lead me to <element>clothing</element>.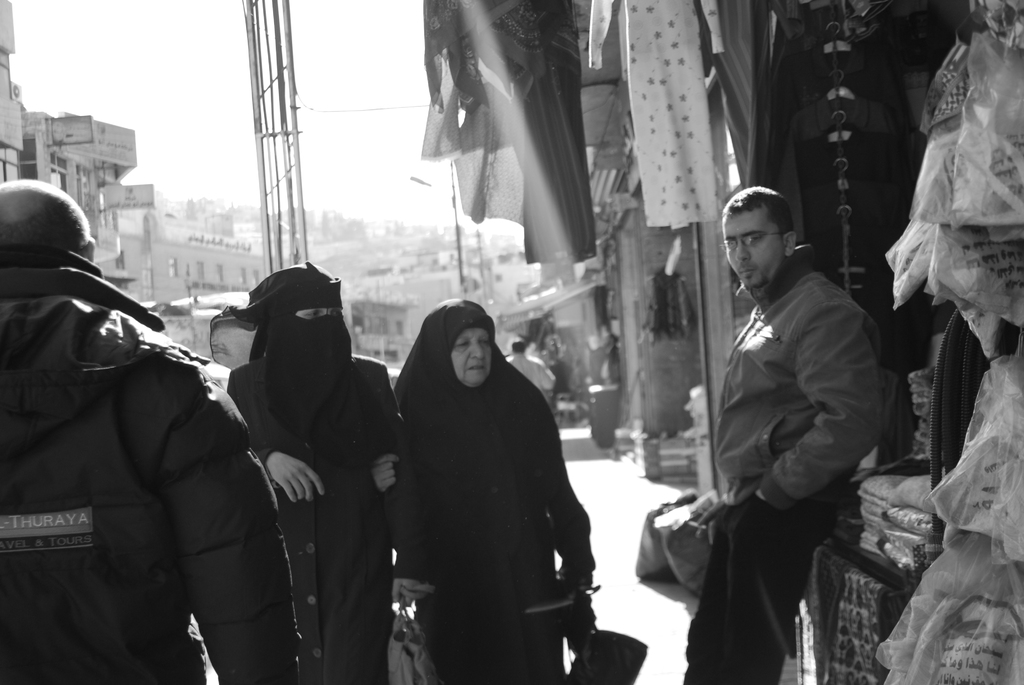
Lead to x1=769 y1=0 x2=909 y2=341.
